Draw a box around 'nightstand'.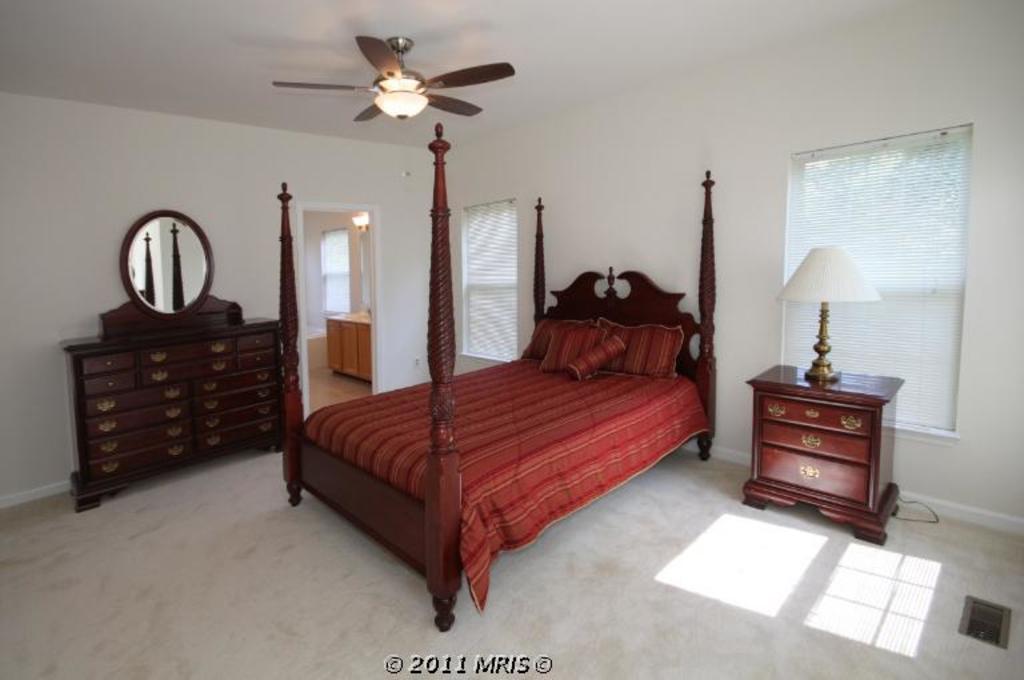
325/307/379/384.
